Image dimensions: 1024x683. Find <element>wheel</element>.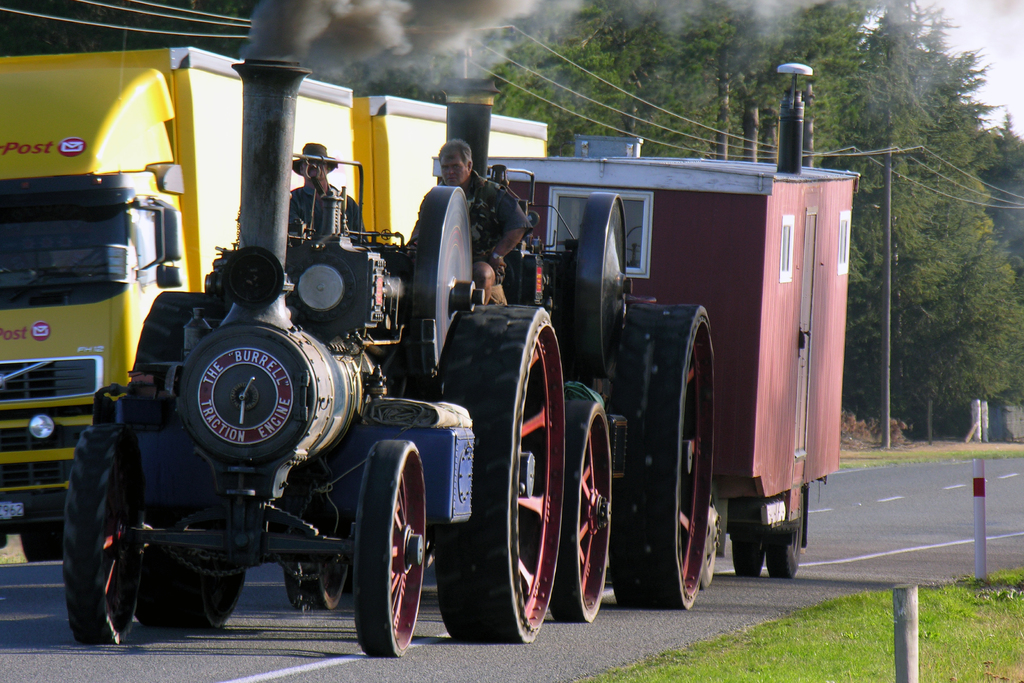
locate(729, 514, 760, 581).
